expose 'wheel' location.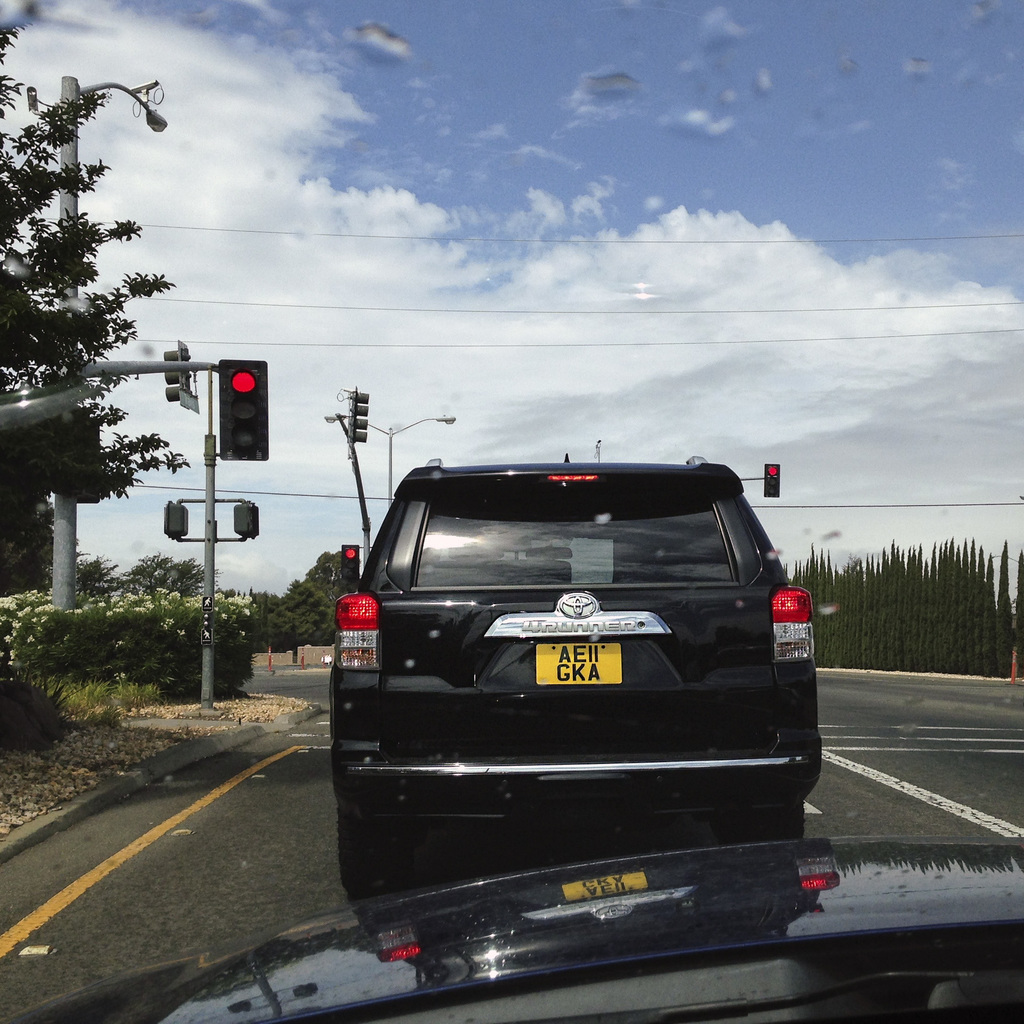
Exposed at [left=336, top=802, right=415, bottom=896].
